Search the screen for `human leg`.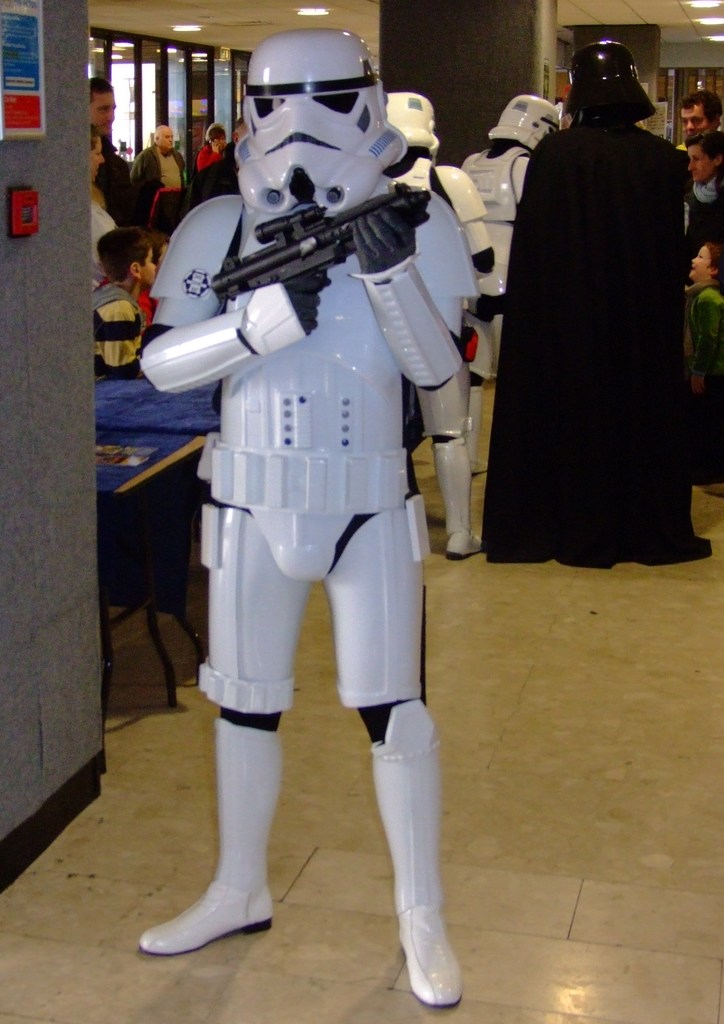
Found at bbox=(130, 496, 309, 951).
